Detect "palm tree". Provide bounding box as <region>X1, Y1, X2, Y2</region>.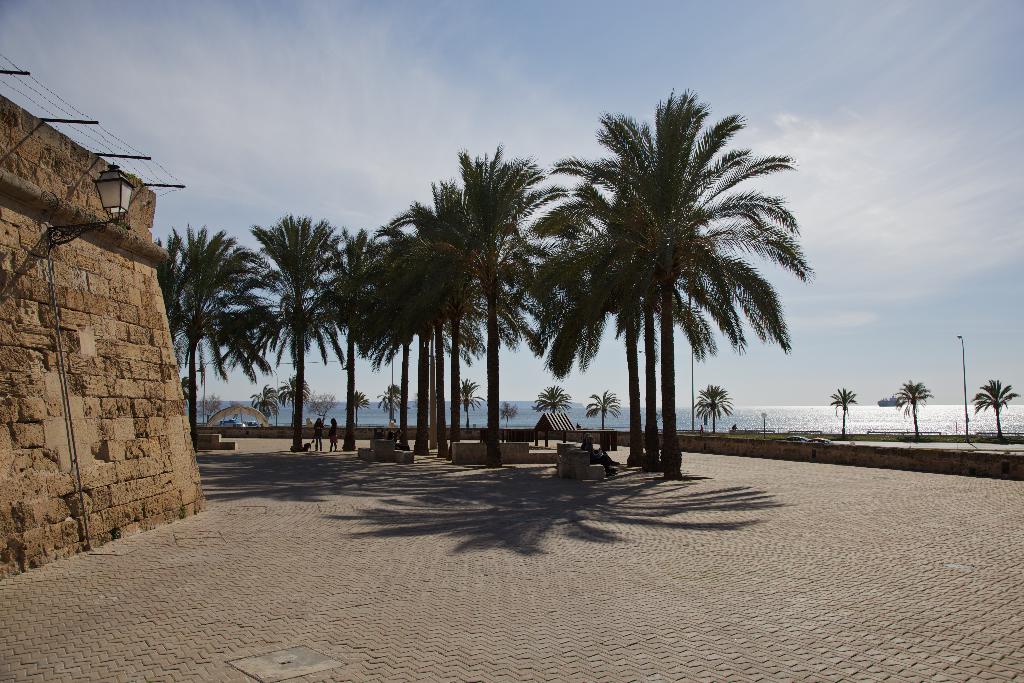
<region>630, 88, 813, 473</region>.
